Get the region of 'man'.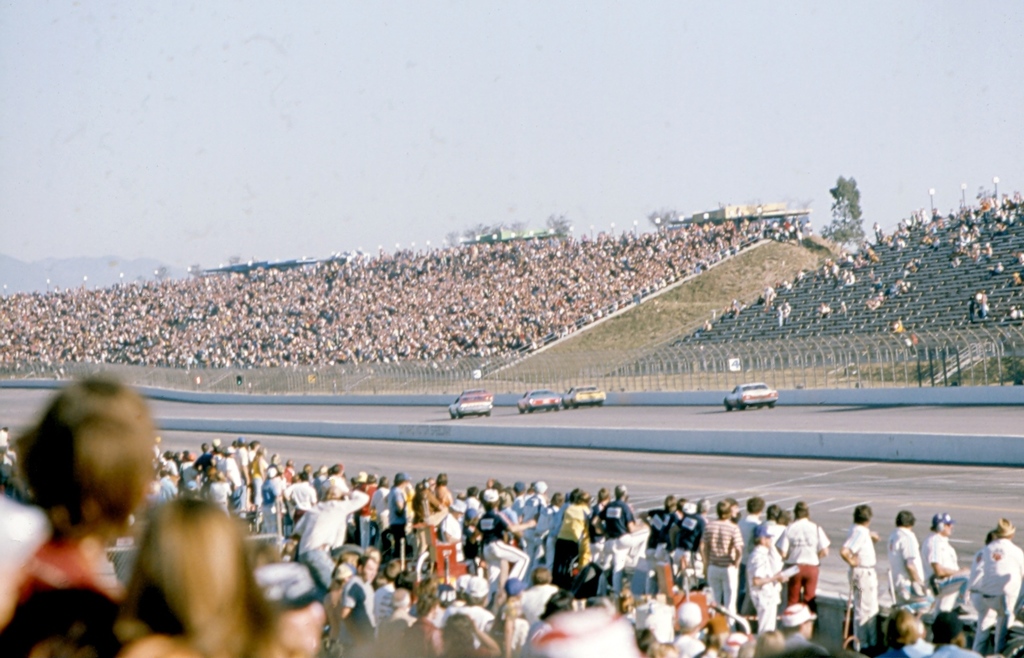
region(288, 476, 371, 596).
